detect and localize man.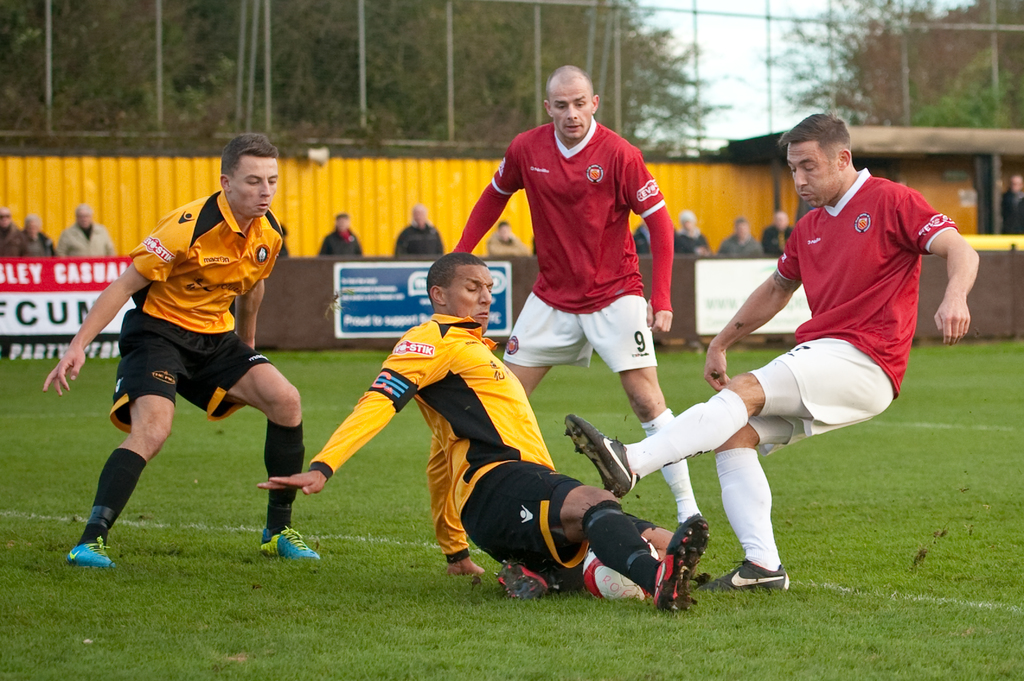
Localized at {"left": 719, "top": 214, "right": 762, "bottom": 256}.
